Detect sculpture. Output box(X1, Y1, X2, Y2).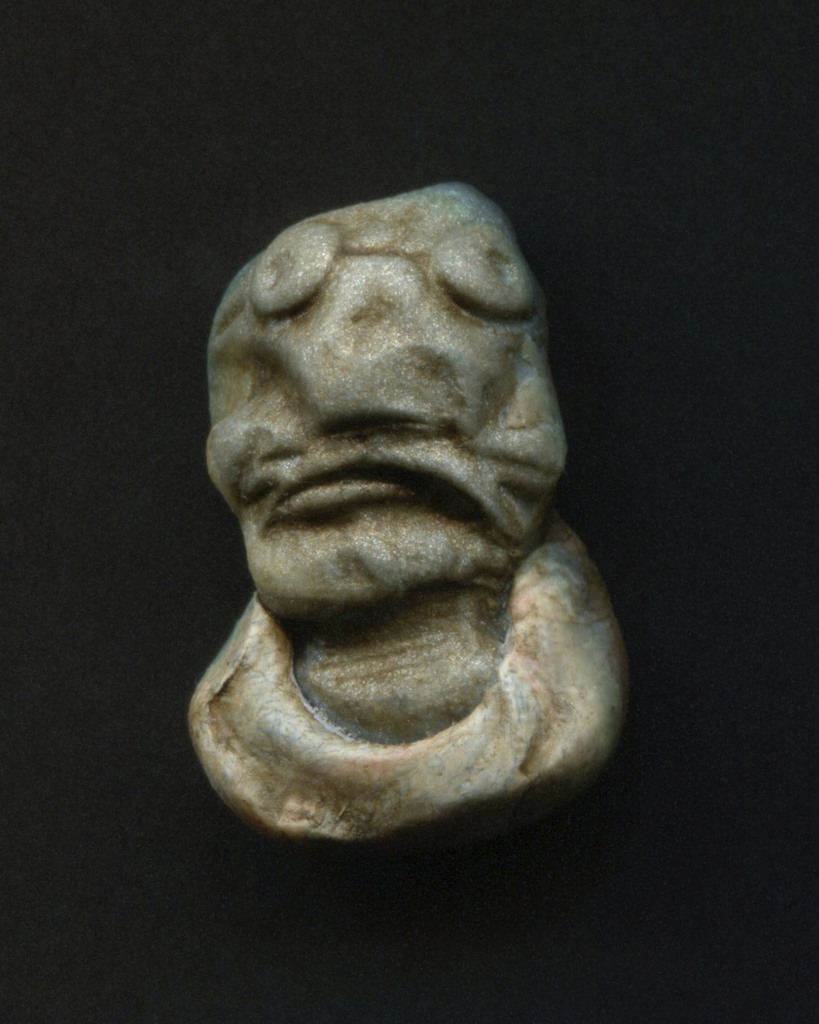
box(160, 175, 642, 875).
